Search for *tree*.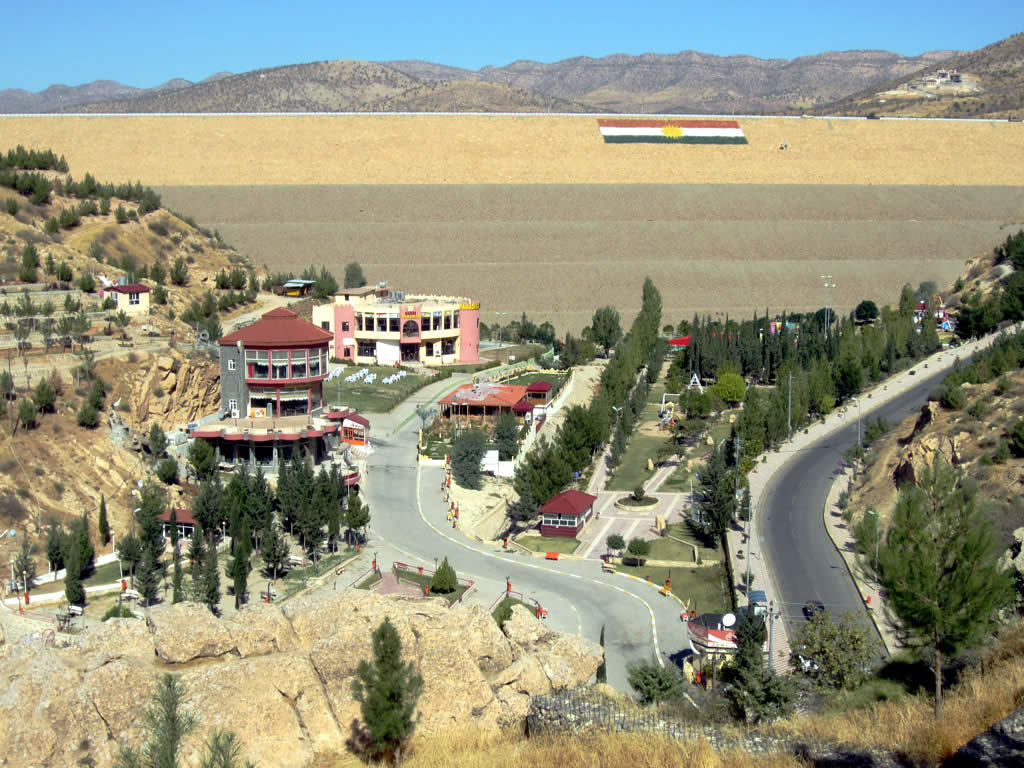
Found at bbox=(344, 260, 368, 291).
